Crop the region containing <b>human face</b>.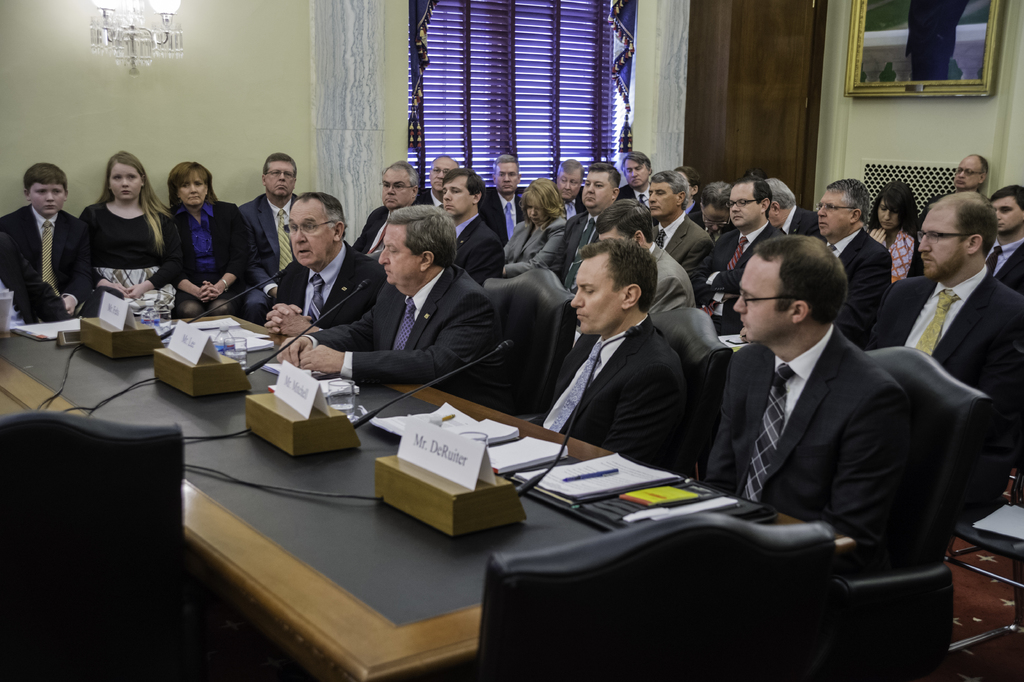
Crop region: rect(263, 160, 294, 194).
